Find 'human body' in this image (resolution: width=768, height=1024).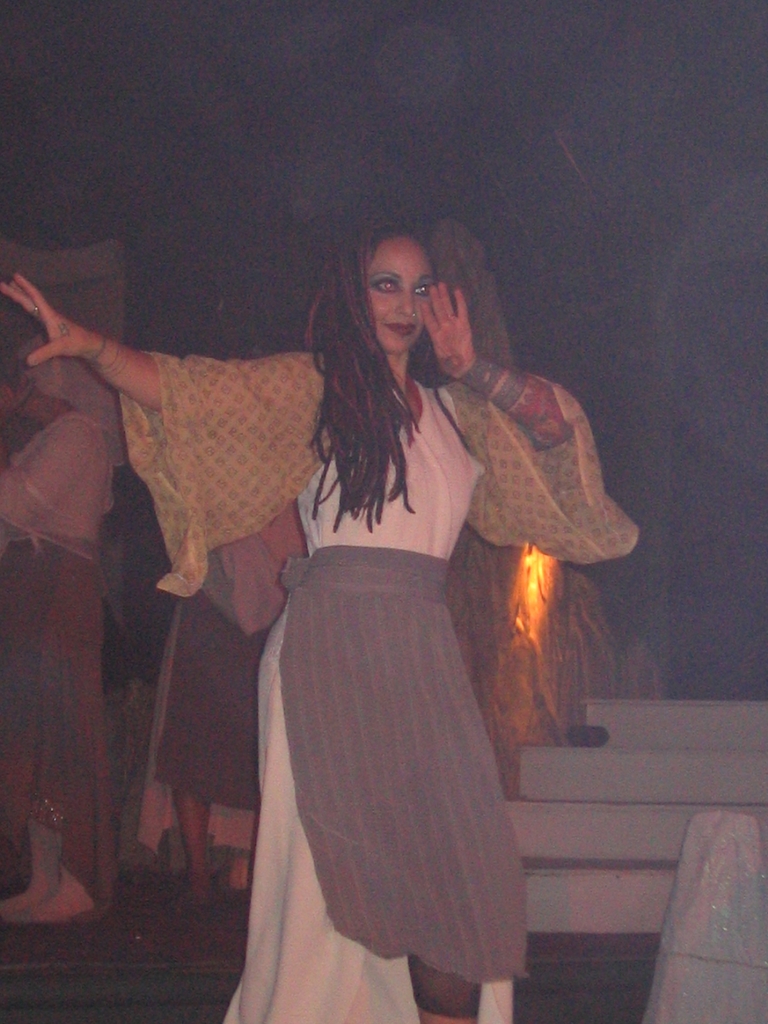
0, 396, 111, 924.
